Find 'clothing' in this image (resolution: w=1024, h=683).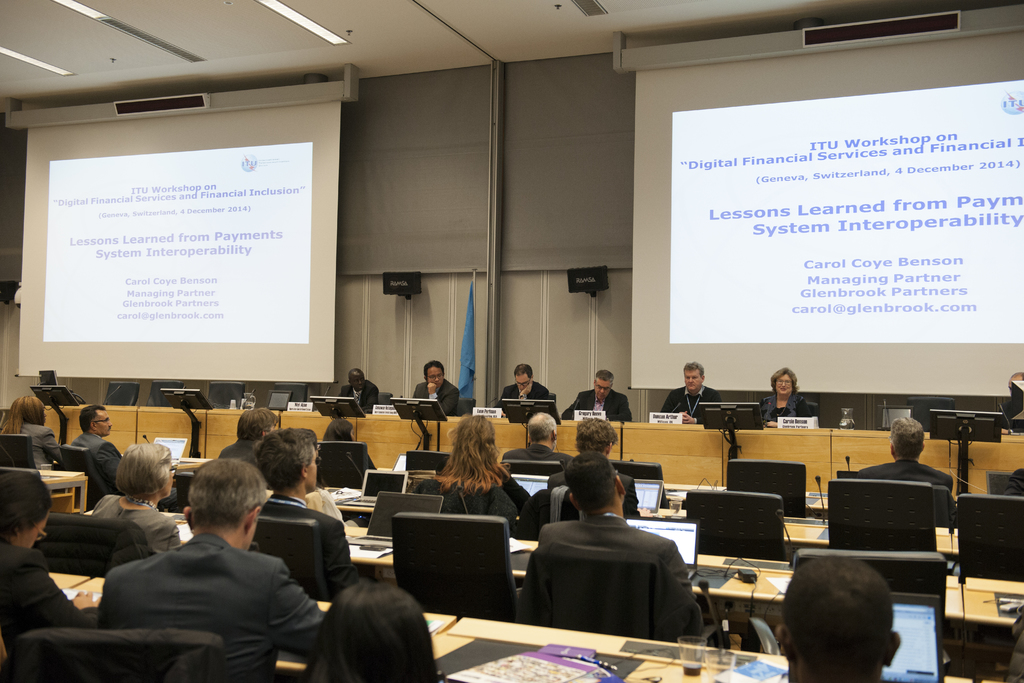
x1=464 y1=466 x2=535 y2=513.
